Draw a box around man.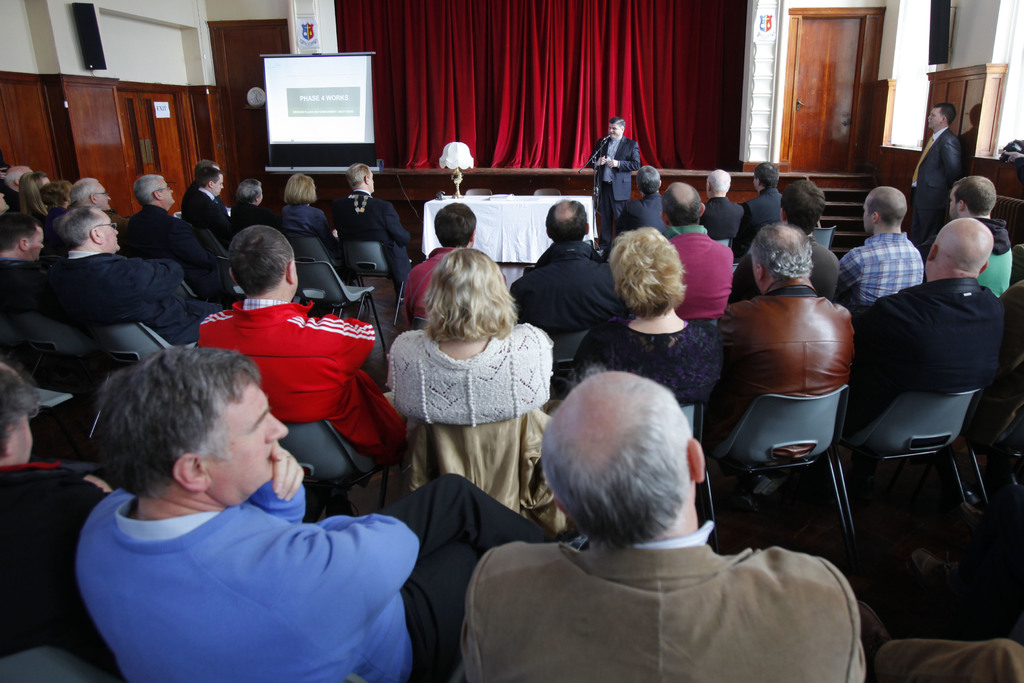
667:177:733:314.
